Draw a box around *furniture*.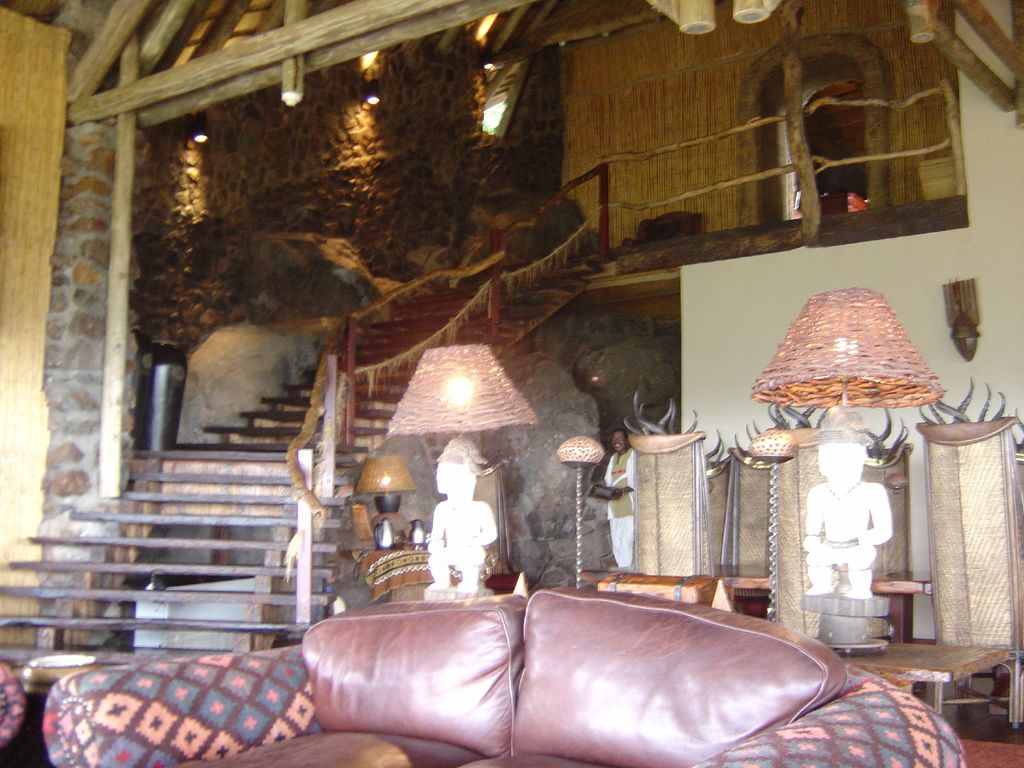
[left=342, top=547, right=431, bottom=598].
